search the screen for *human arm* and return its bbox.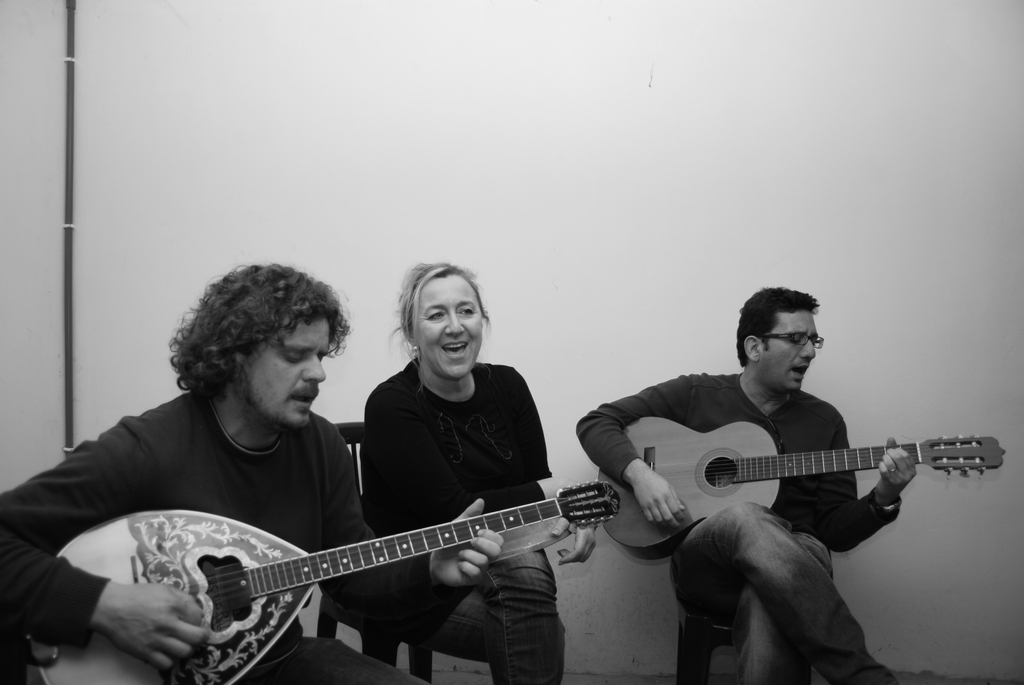
Found: (576, 375, 702, 527).
